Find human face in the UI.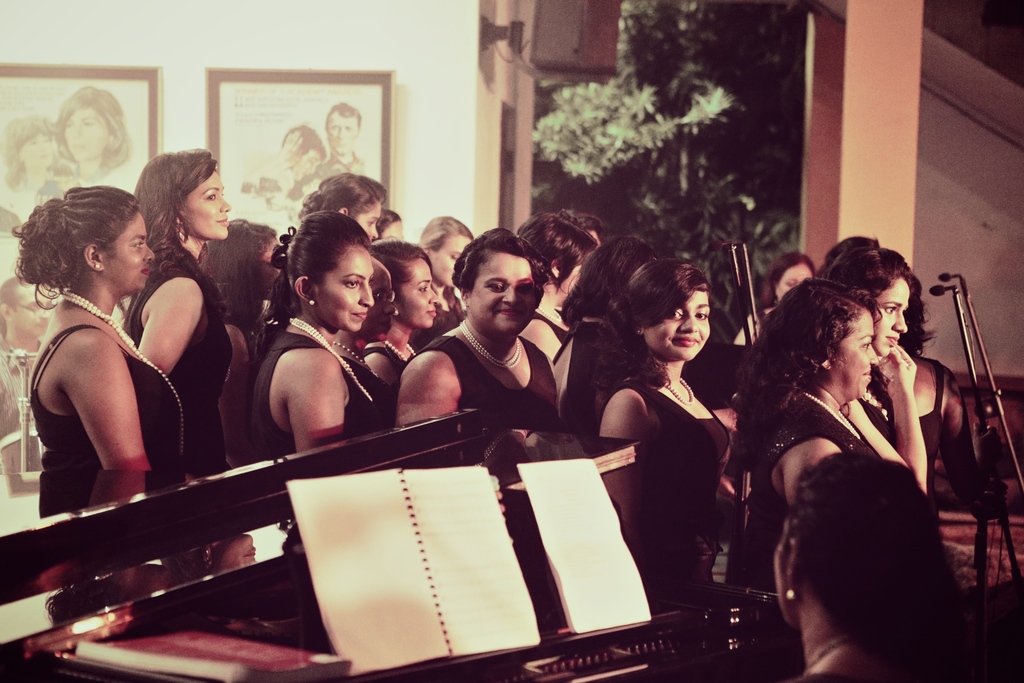
UI element at 473, 251, 538, 328.
